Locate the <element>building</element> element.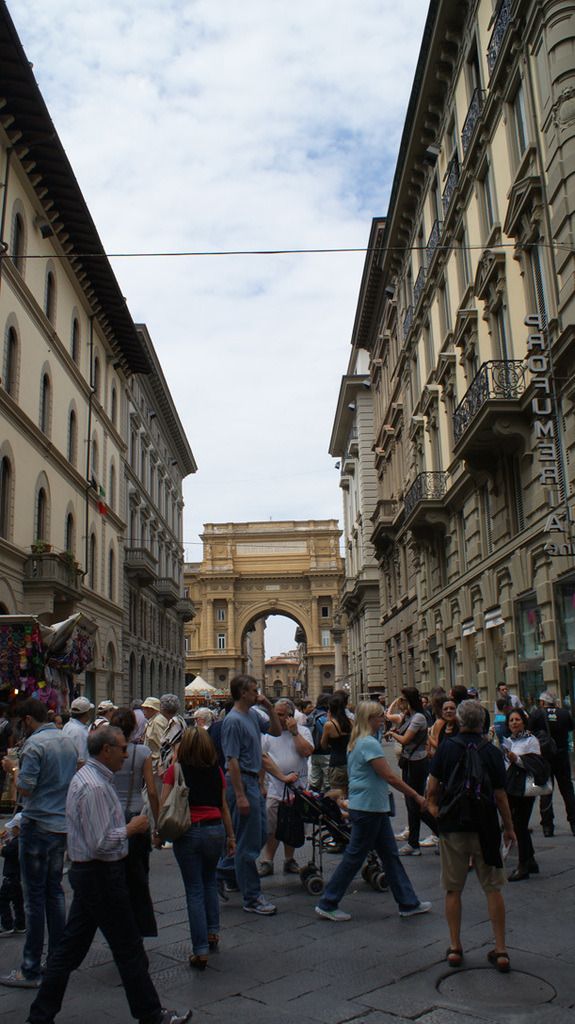
Element bbox: 119:322:199:708.
